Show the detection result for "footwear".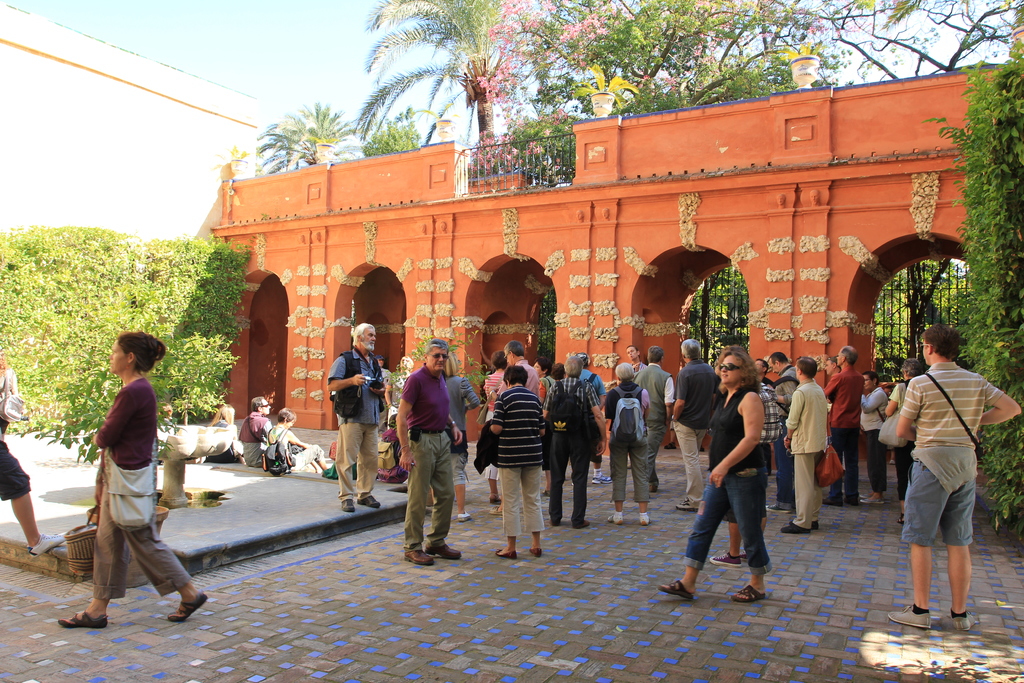
<region>168, 595, 211, 620</region>.
